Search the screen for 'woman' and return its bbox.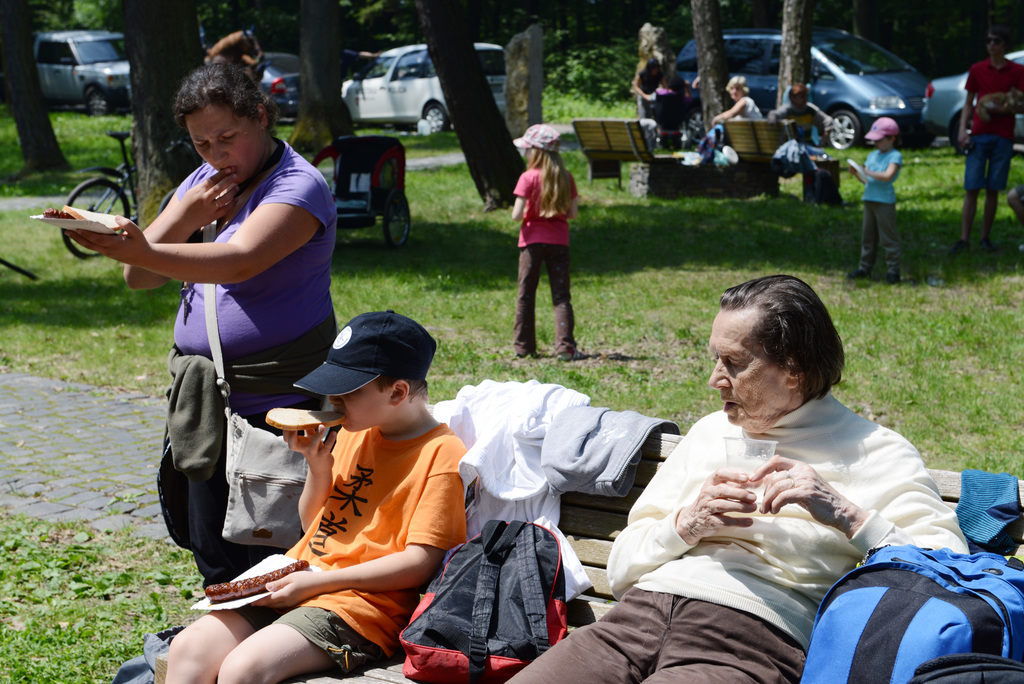
Found: detection(710, 71, 767, 122).
